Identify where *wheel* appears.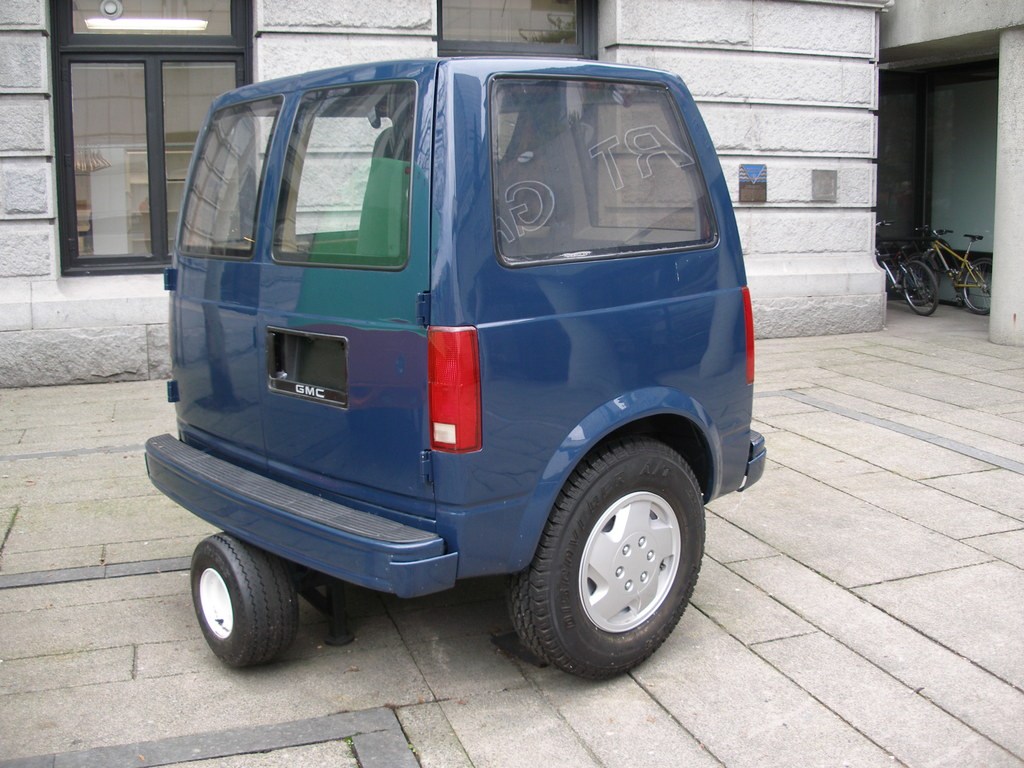
Appears at 186/533/301/669.
